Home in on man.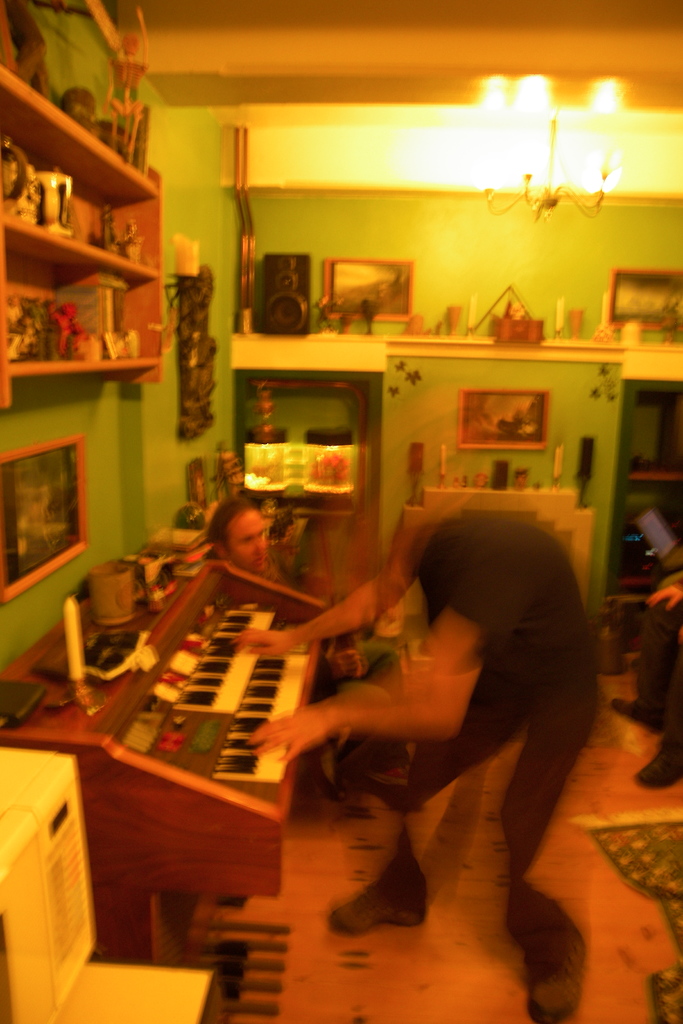
Homed in at region(192, 494, 285, 580).
